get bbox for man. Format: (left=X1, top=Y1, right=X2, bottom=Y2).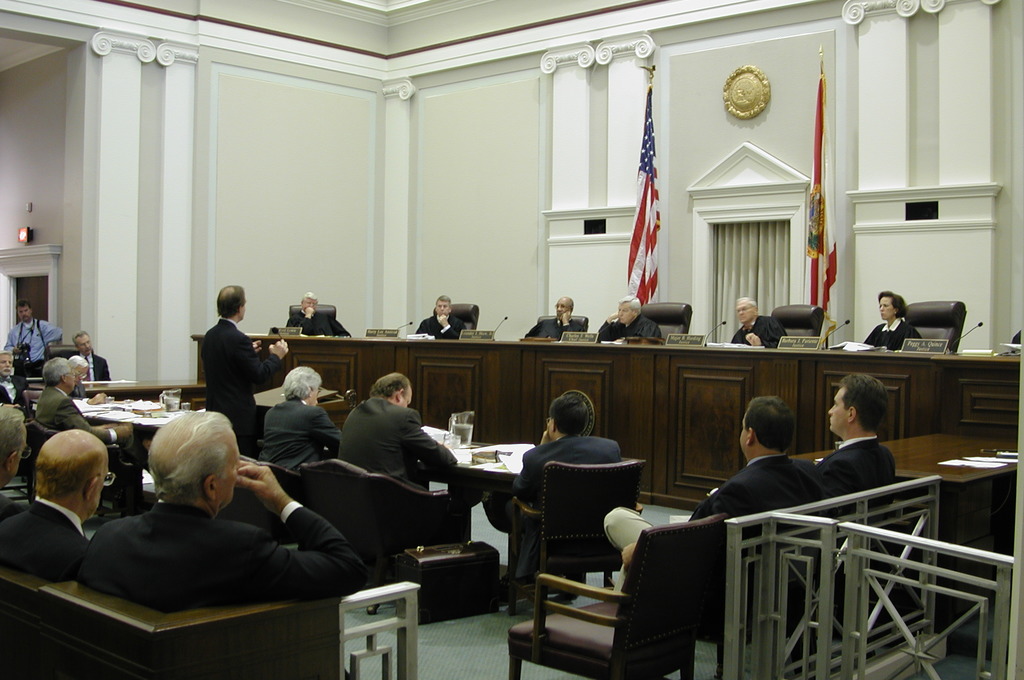
(left=69, top=329, right=115, bottom=387).
